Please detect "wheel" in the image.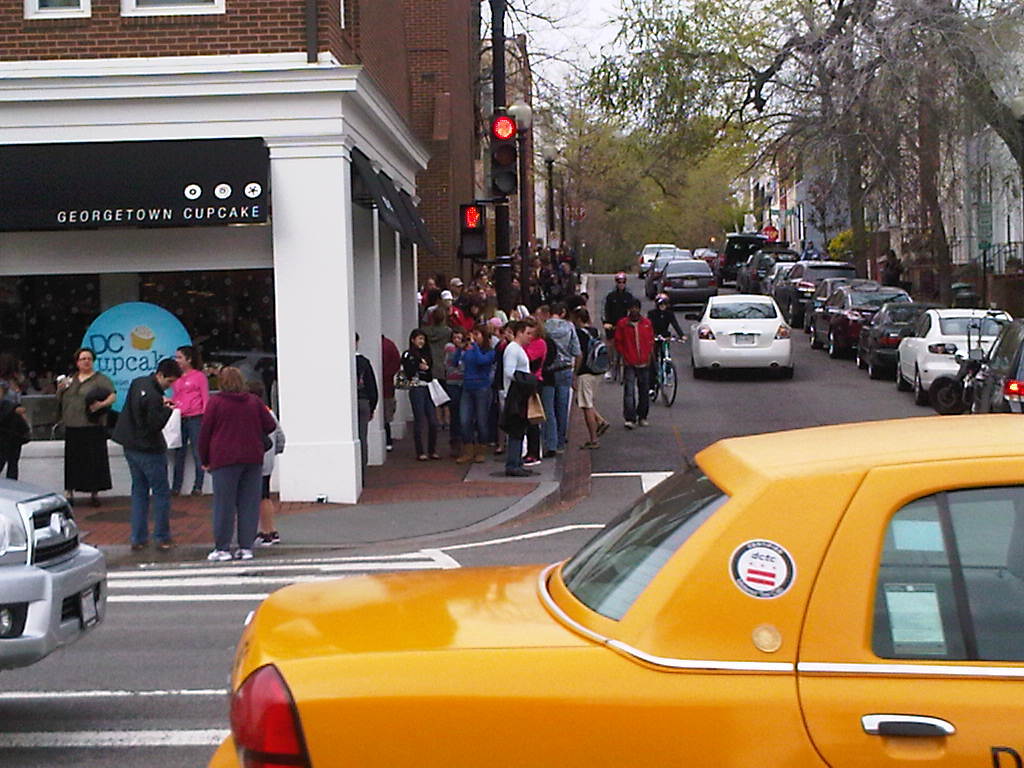
657,357,679,410.
